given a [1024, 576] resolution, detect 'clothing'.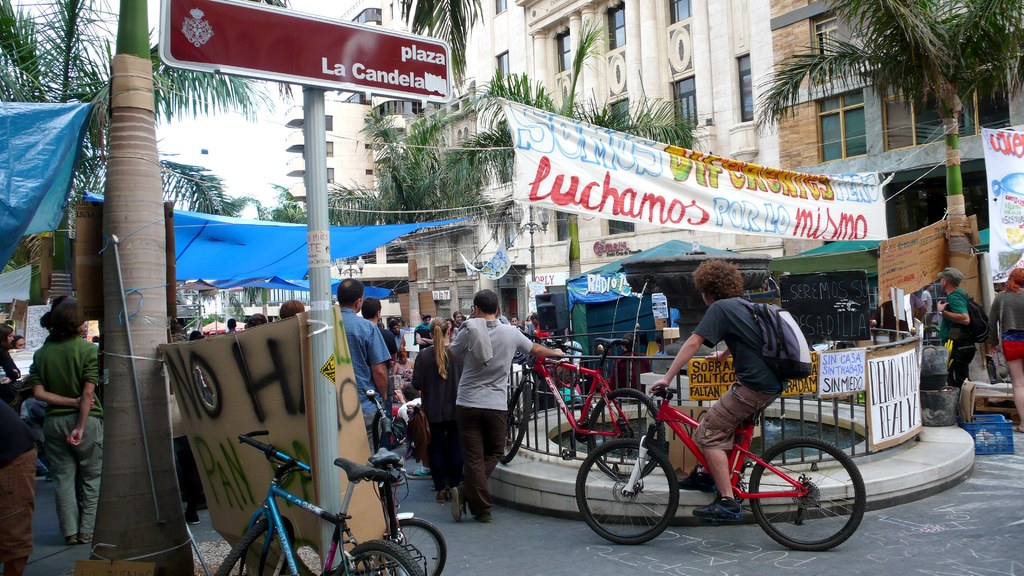
(339,310,385,472).
